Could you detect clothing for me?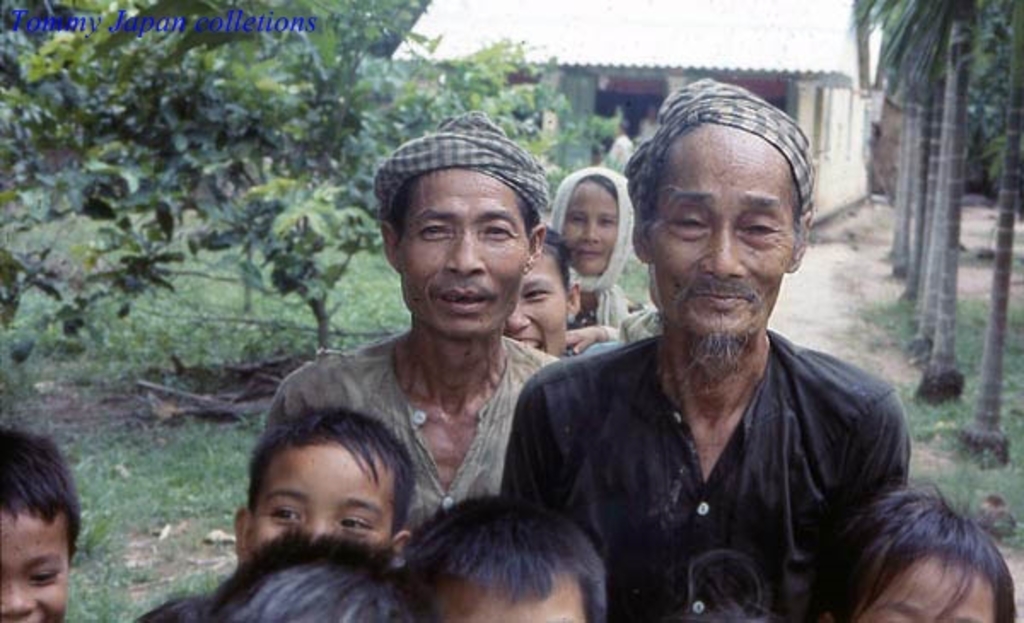
Detection result: x1=266 y1=333 x2=558 y2=519.
